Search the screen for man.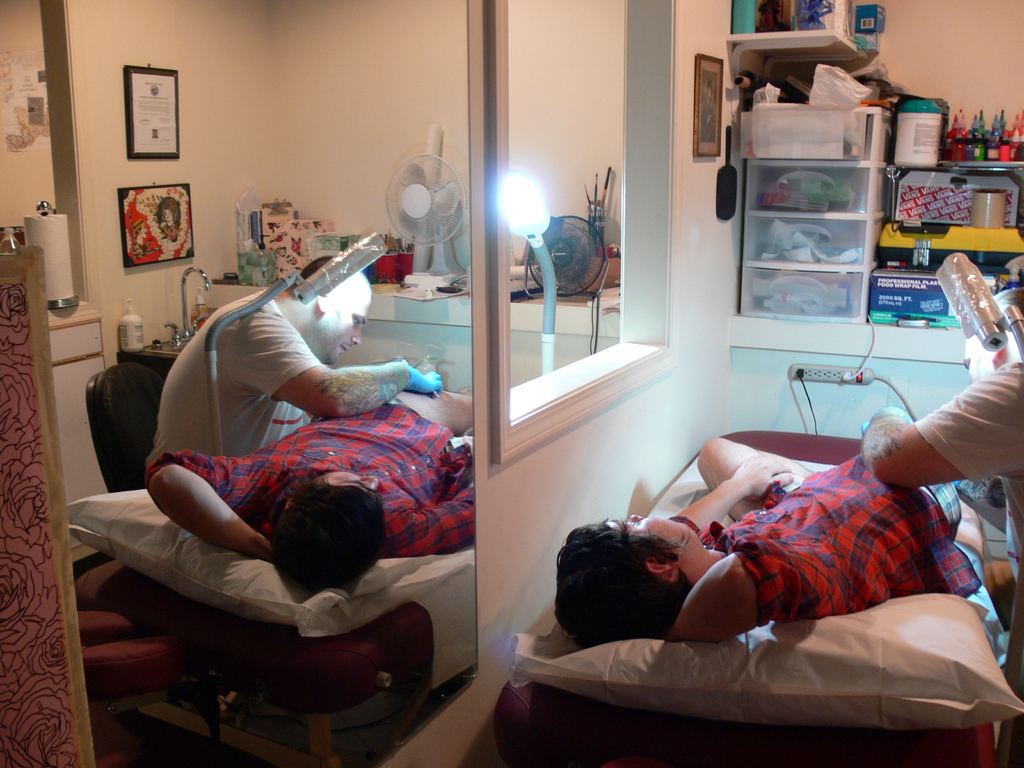
Found at (left=543, top=356, right=995, bottom=724).
